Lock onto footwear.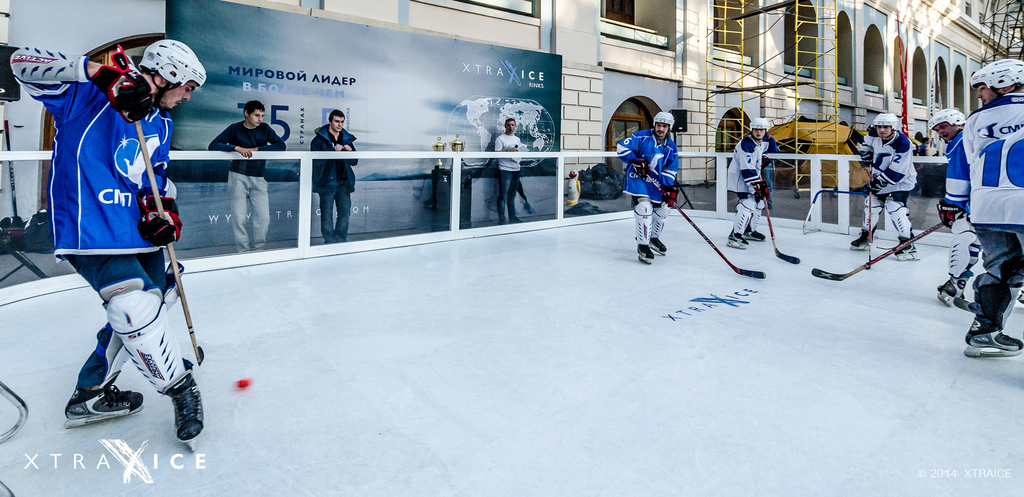
Locked: box=[748, 227, 765, 240].
